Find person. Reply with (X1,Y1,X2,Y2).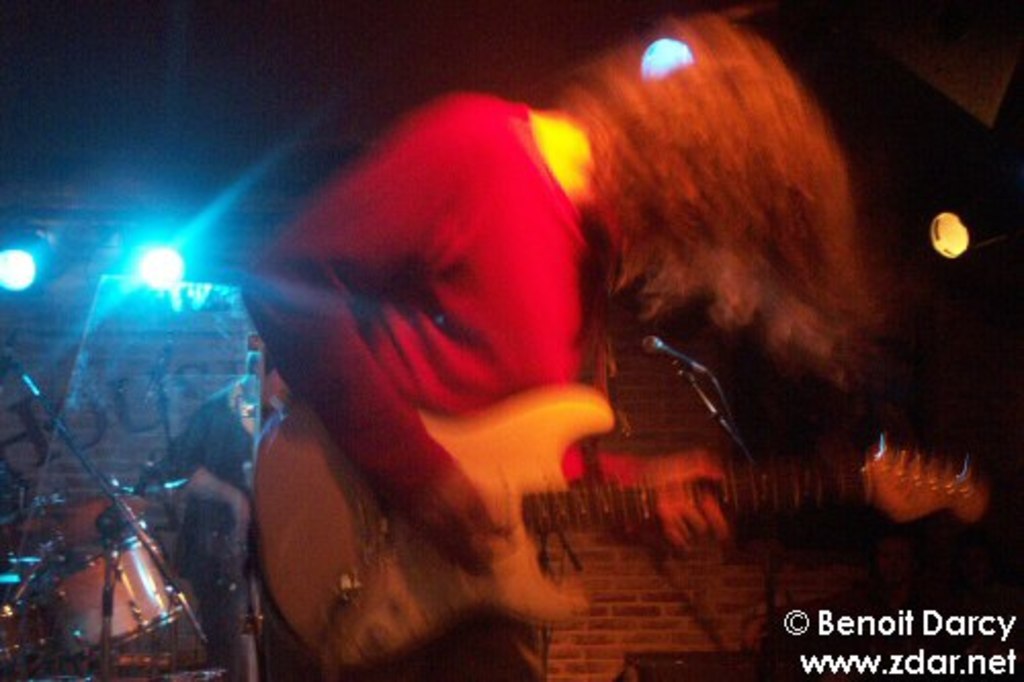
(160,348,293,672).
